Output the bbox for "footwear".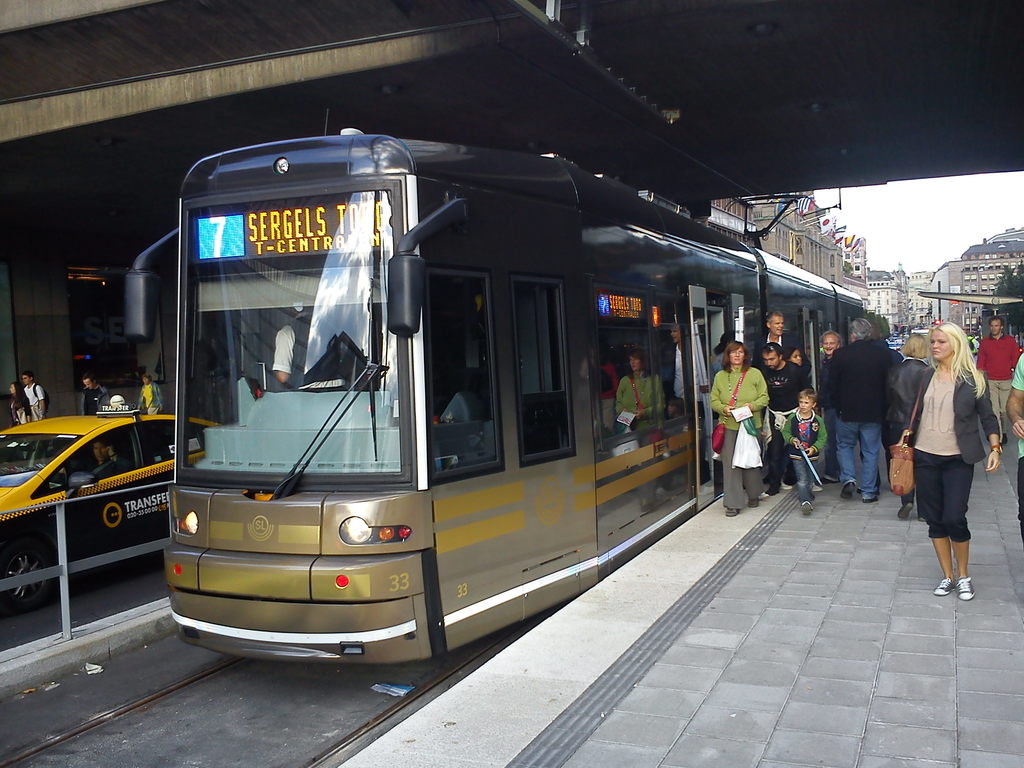
[left=765, top=487, right=780, bottom=497].
